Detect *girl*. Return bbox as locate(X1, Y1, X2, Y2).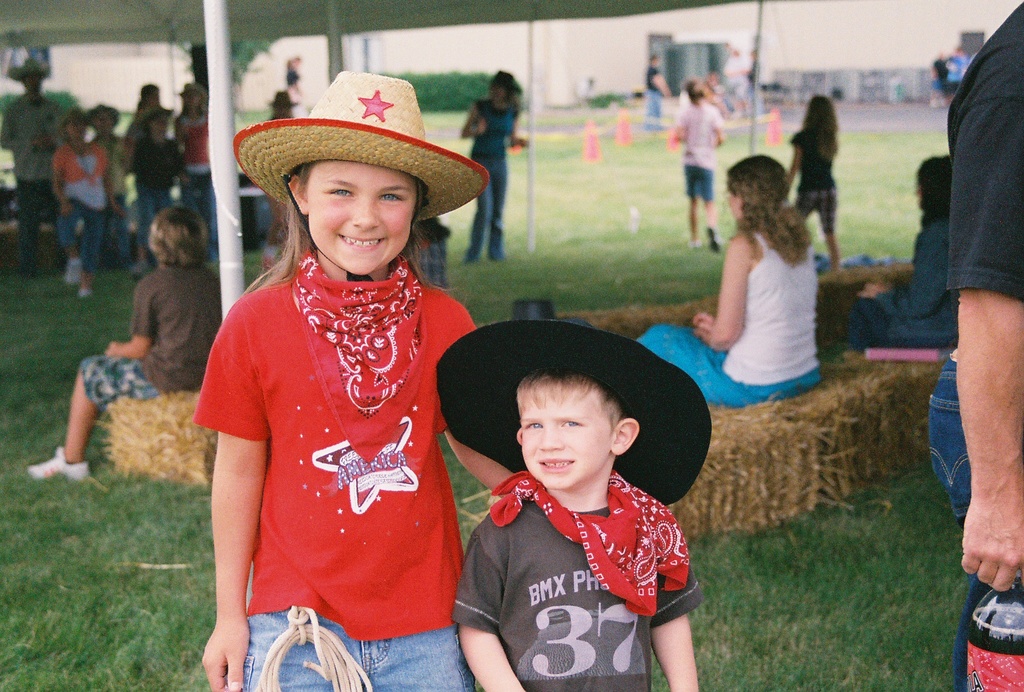
locate(202, 65, 515, 691).
